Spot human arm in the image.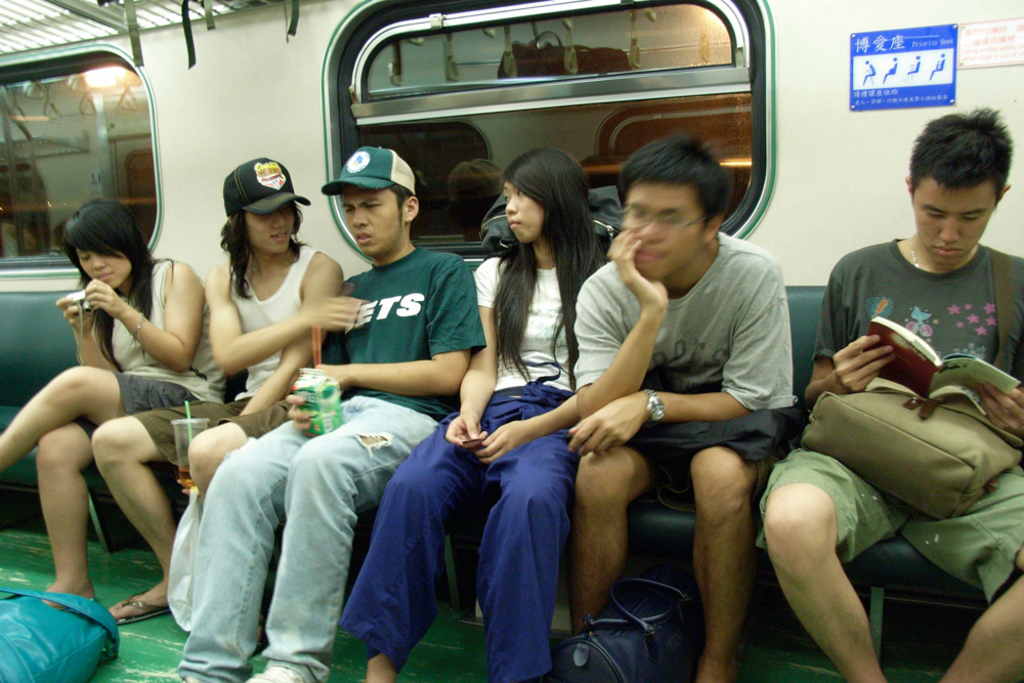
human arm found at Rect(807, 248, 901, 404).
